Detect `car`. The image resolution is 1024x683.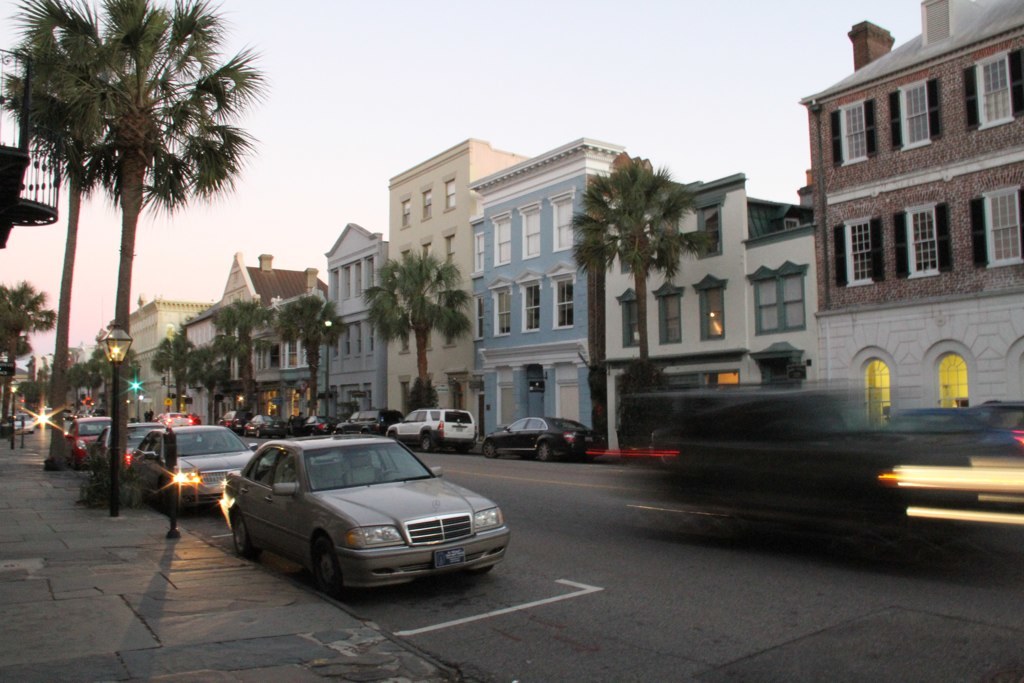
(68,419,105,475).
